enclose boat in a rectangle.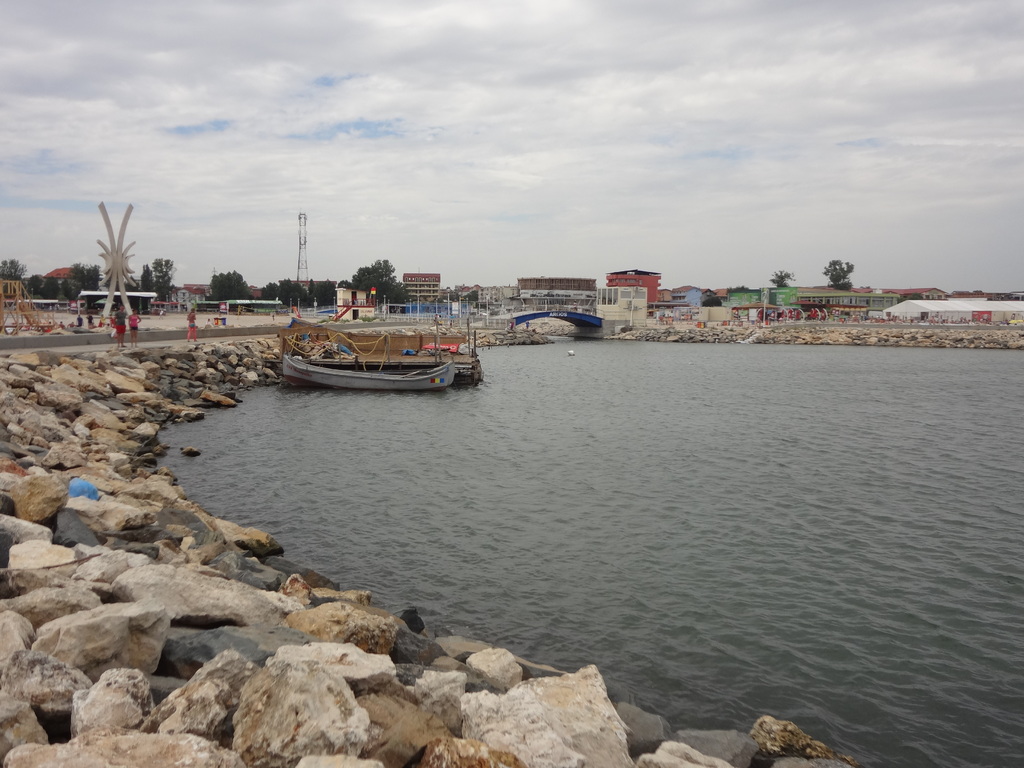
279, 347, 455, 403.
